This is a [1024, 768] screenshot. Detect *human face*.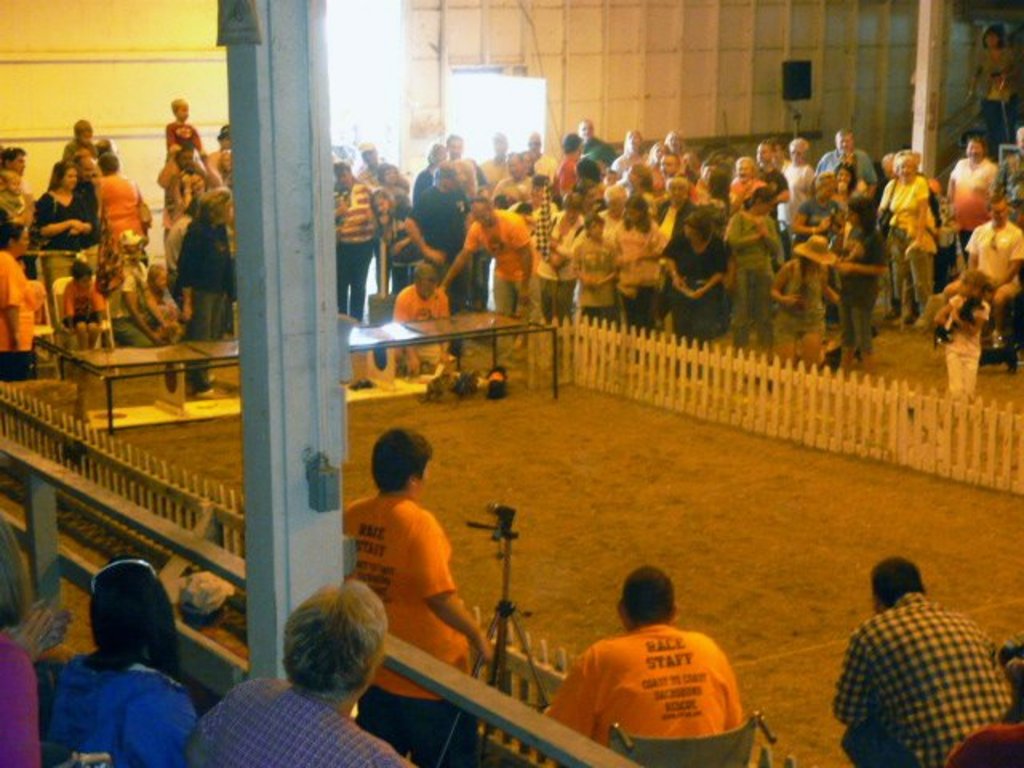
61:165:77:189.
